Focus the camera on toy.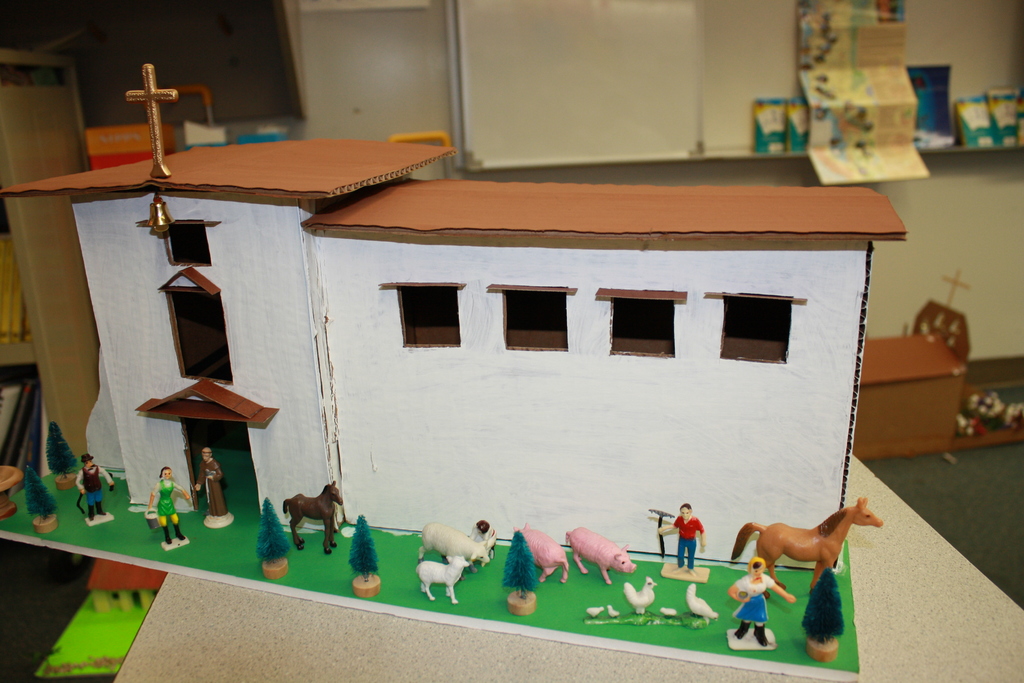
Focus region: 953, 390, 992, 443.
